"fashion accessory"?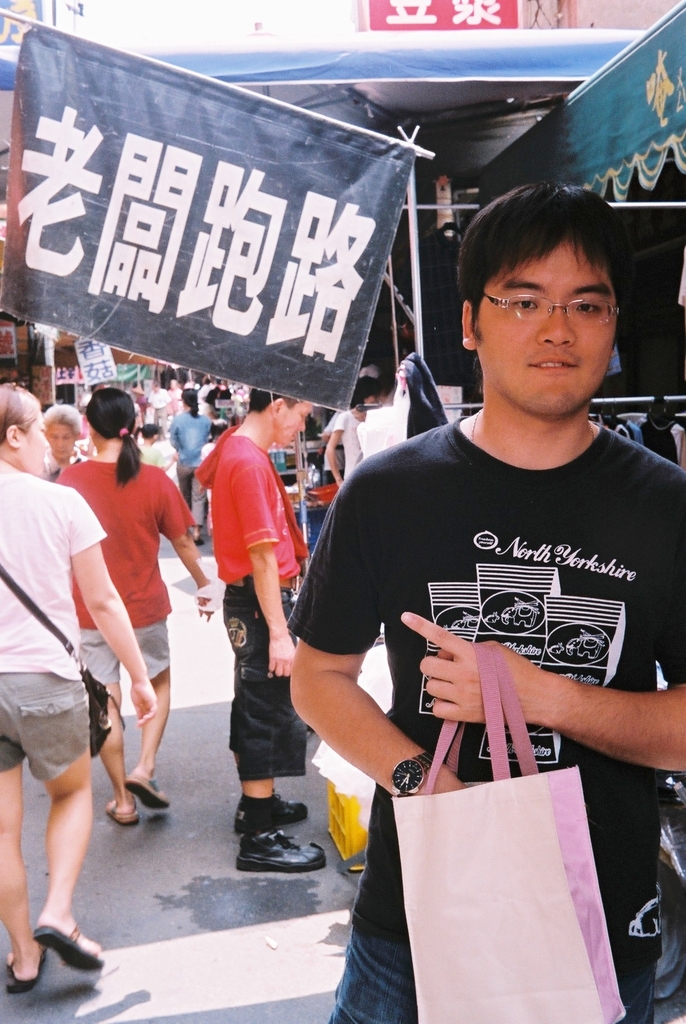
388 743 439 801
